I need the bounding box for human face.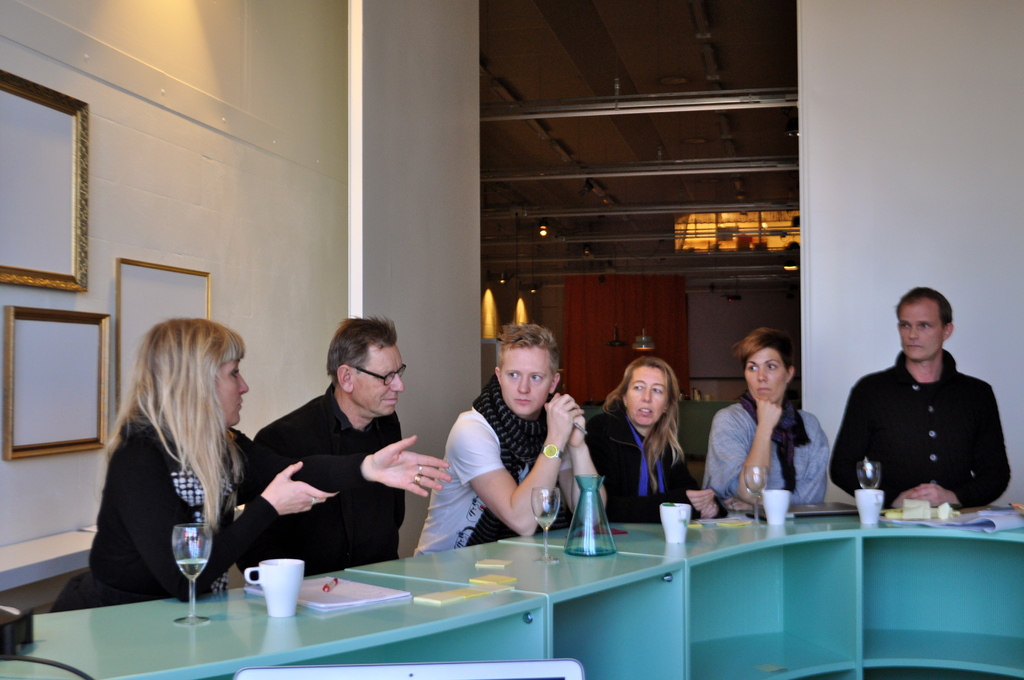
Here it is: <bbox>217, 361, 250, 424</bbox>.
